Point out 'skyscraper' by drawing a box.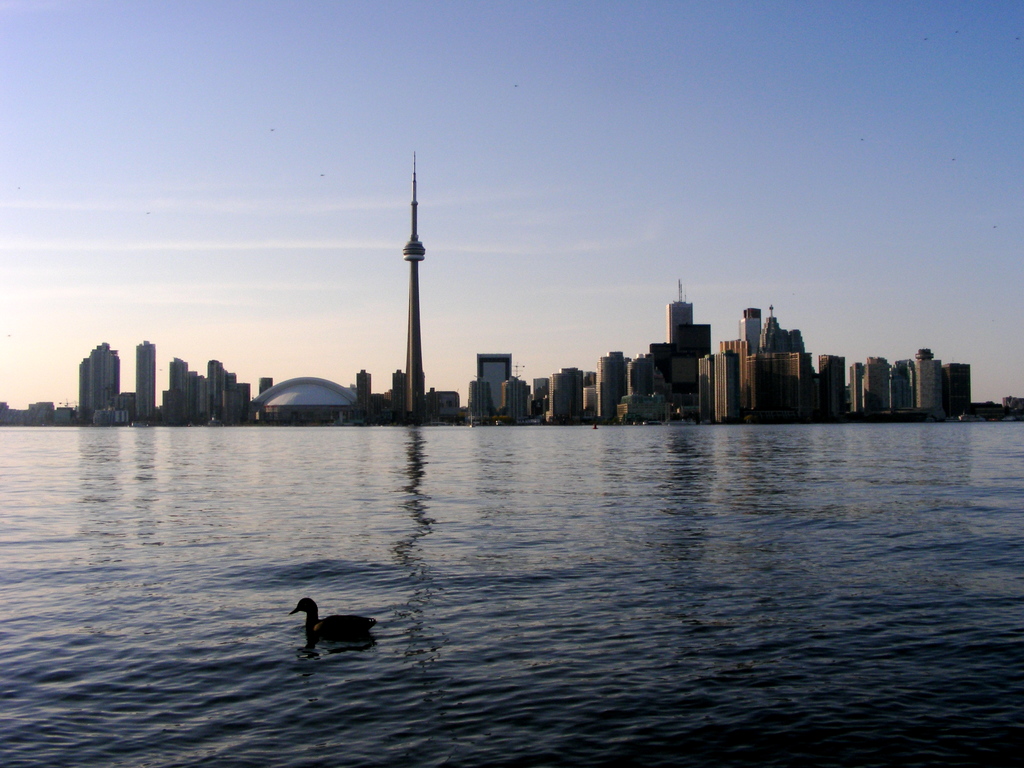
252/371/261/391.
